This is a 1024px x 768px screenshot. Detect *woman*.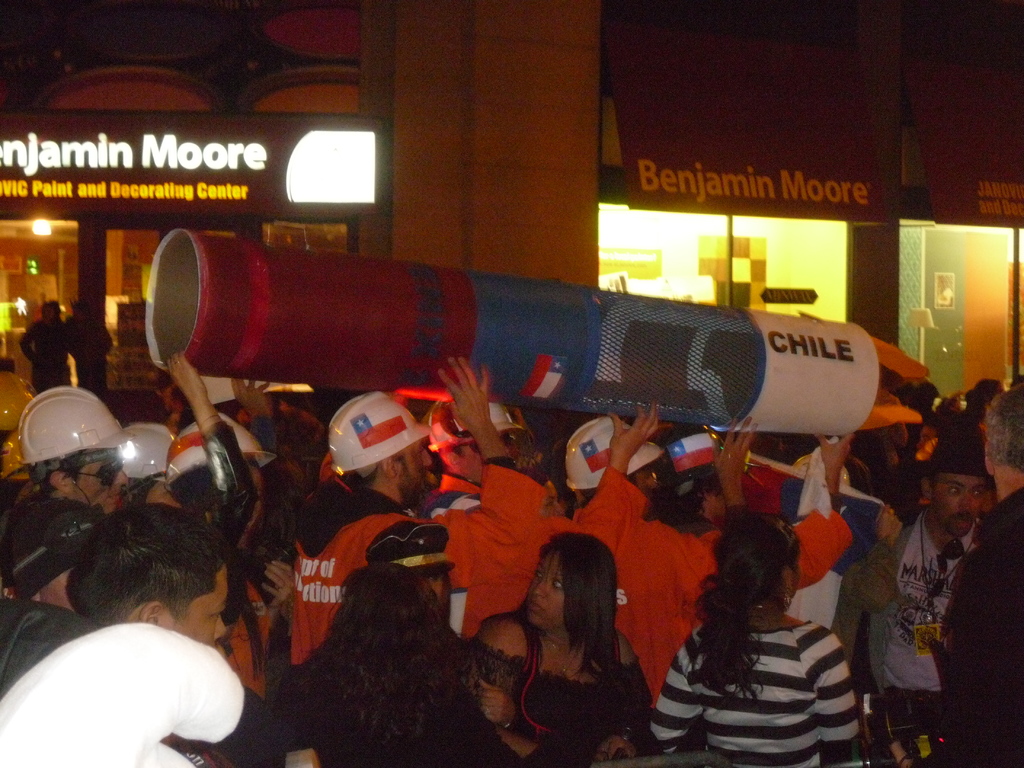
region(478, 527, 657, 764).
